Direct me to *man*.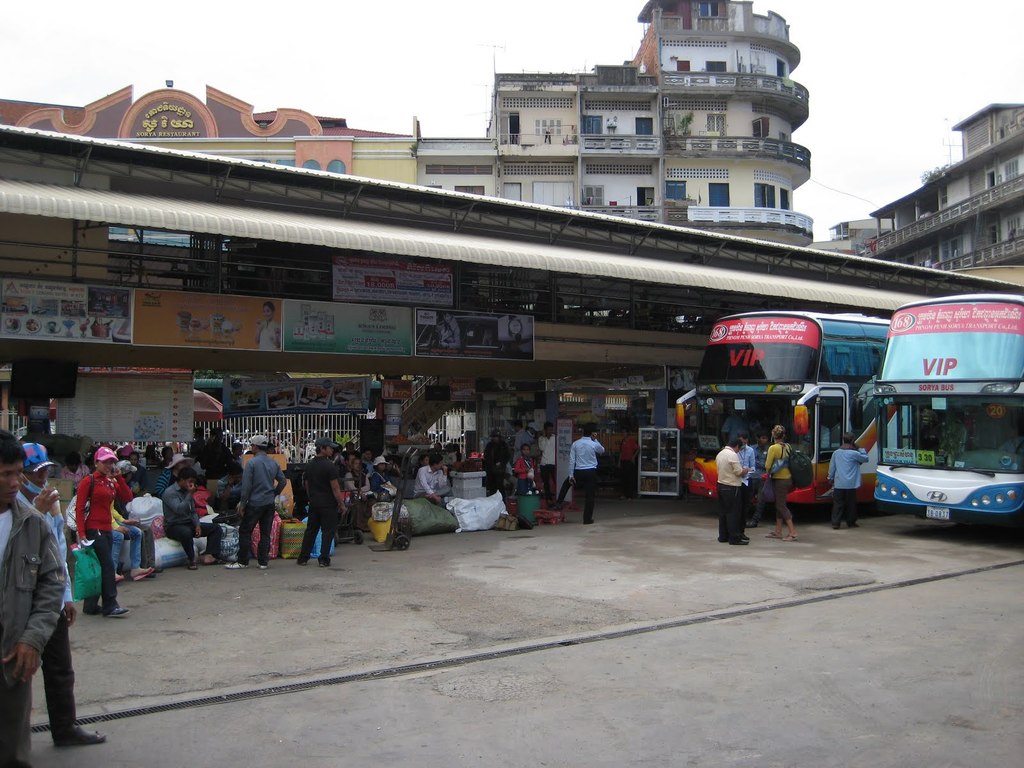
Direction: l=768, t=426, r=817, b=542.
